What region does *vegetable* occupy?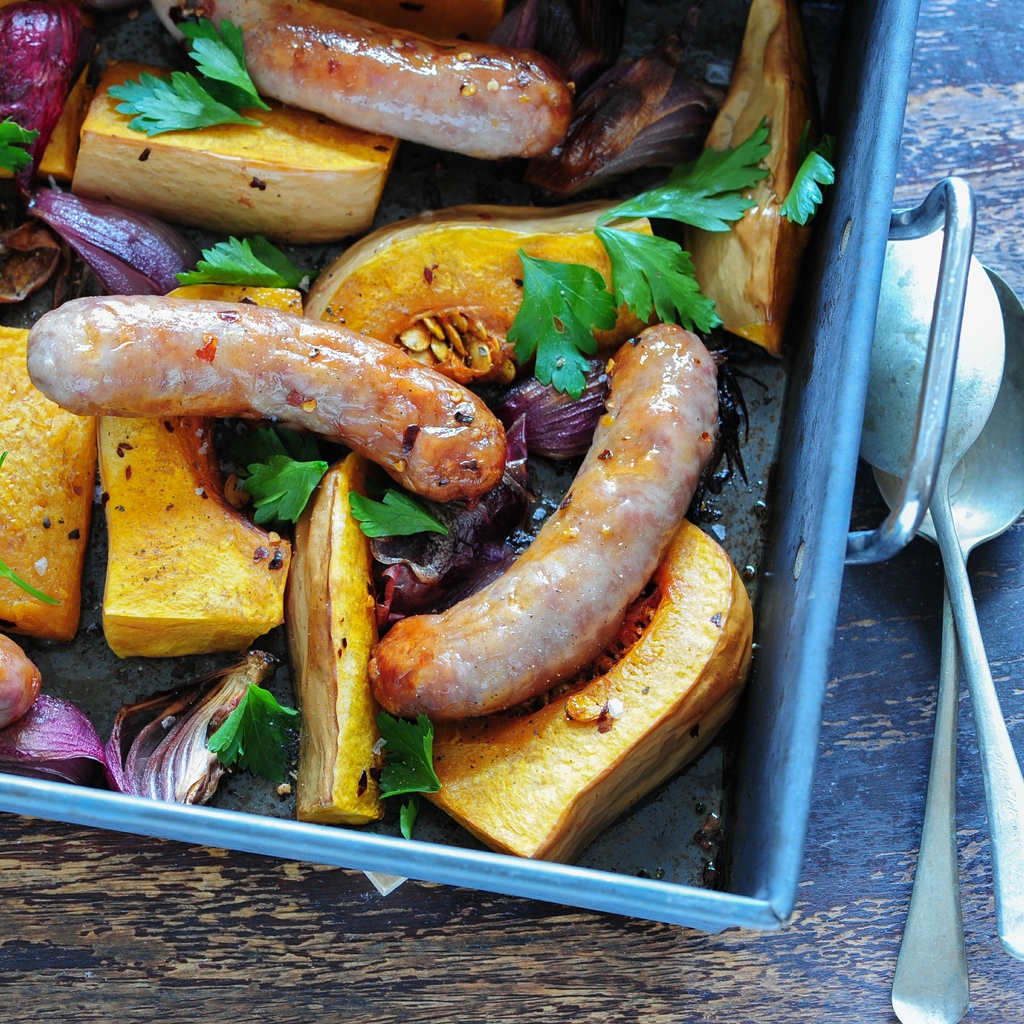
x1=386, y1=414, x2=540, y2=624.
